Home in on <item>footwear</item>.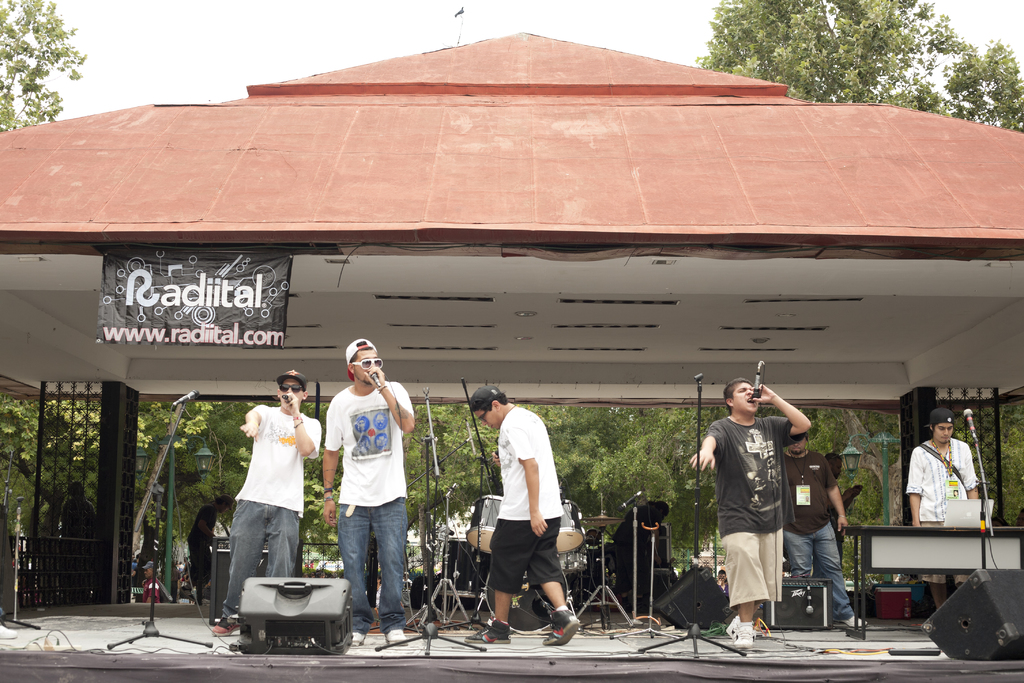
Homed in at <region>734, 623, 753, 650</region>.
